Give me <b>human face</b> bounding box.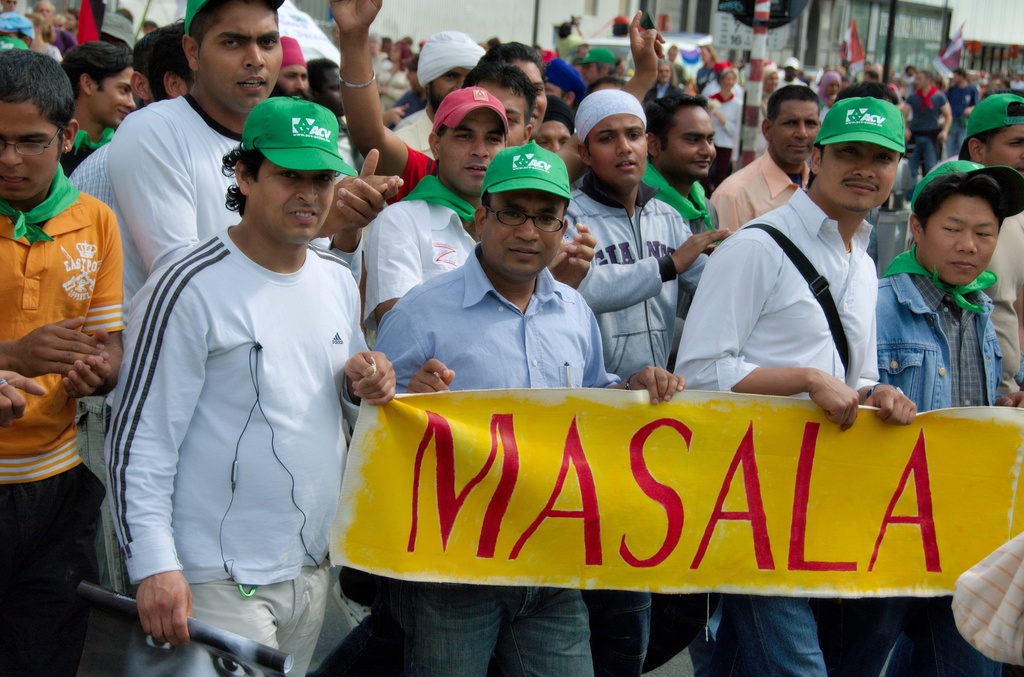
479 195 565 275.
